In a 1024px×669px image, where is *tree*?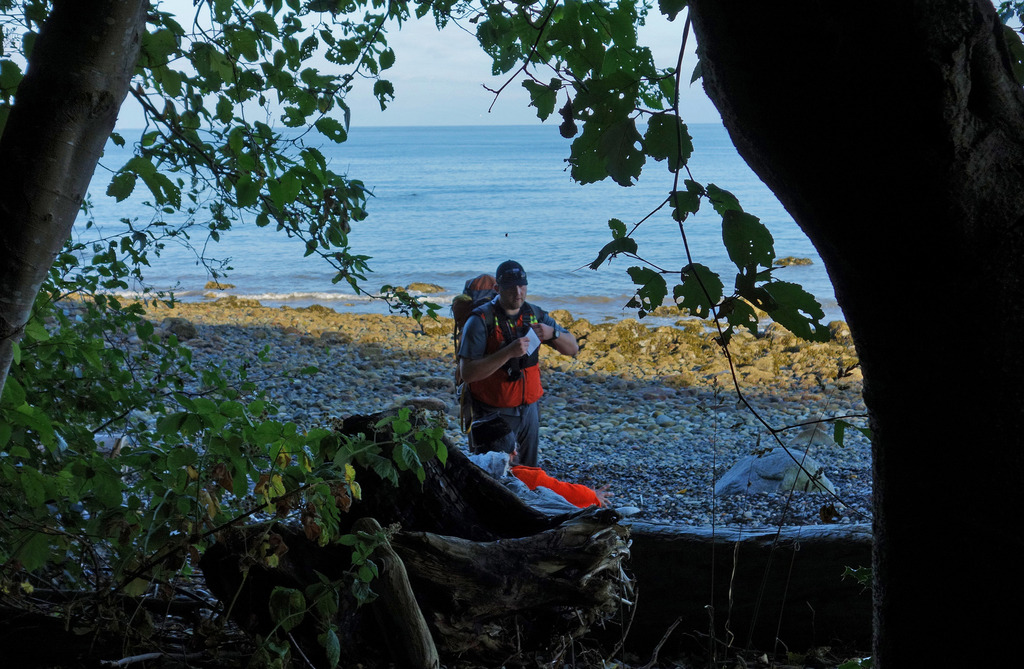
region(433, 0, 1023, 668).
